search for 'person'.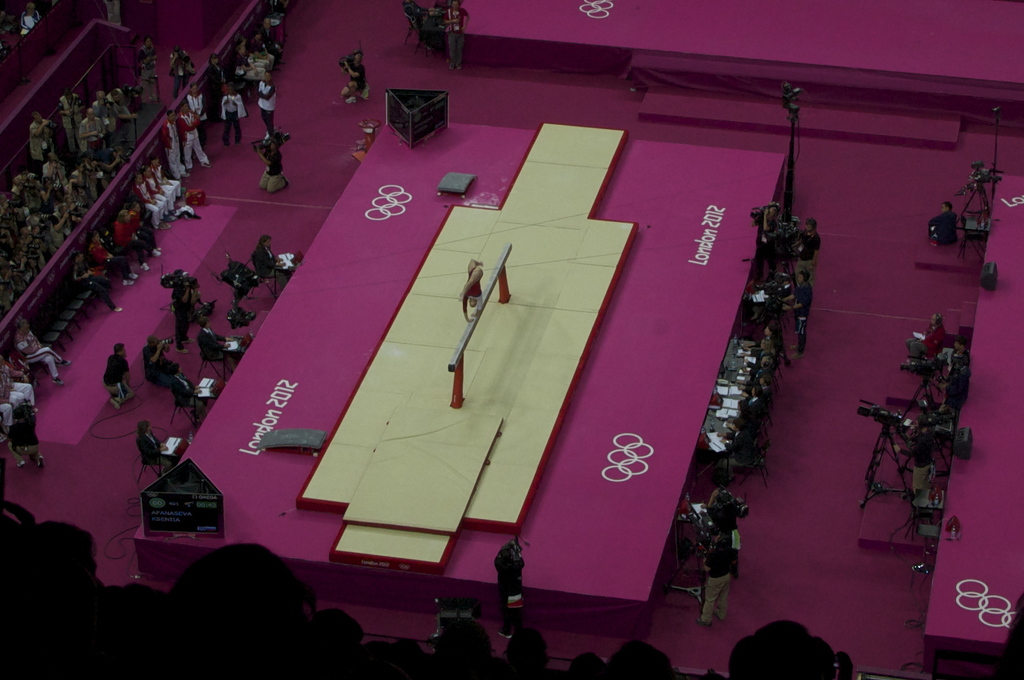
Found at <region>204, 53, 230, 115</region>.
